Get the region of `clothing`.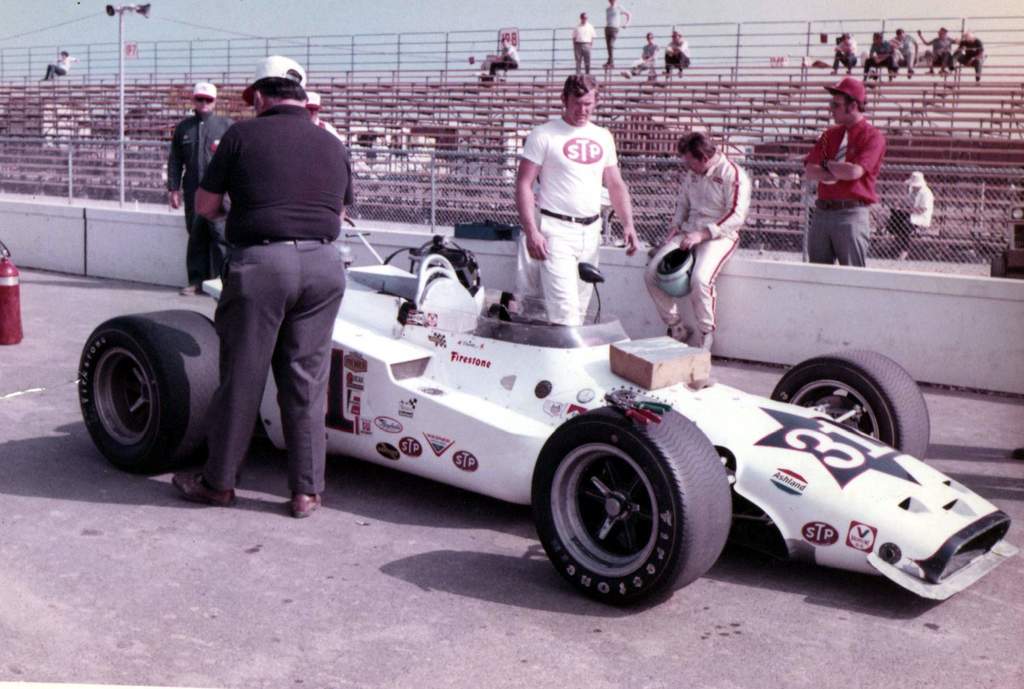
<bbox>172, 54, 358, 489</bbox>.
